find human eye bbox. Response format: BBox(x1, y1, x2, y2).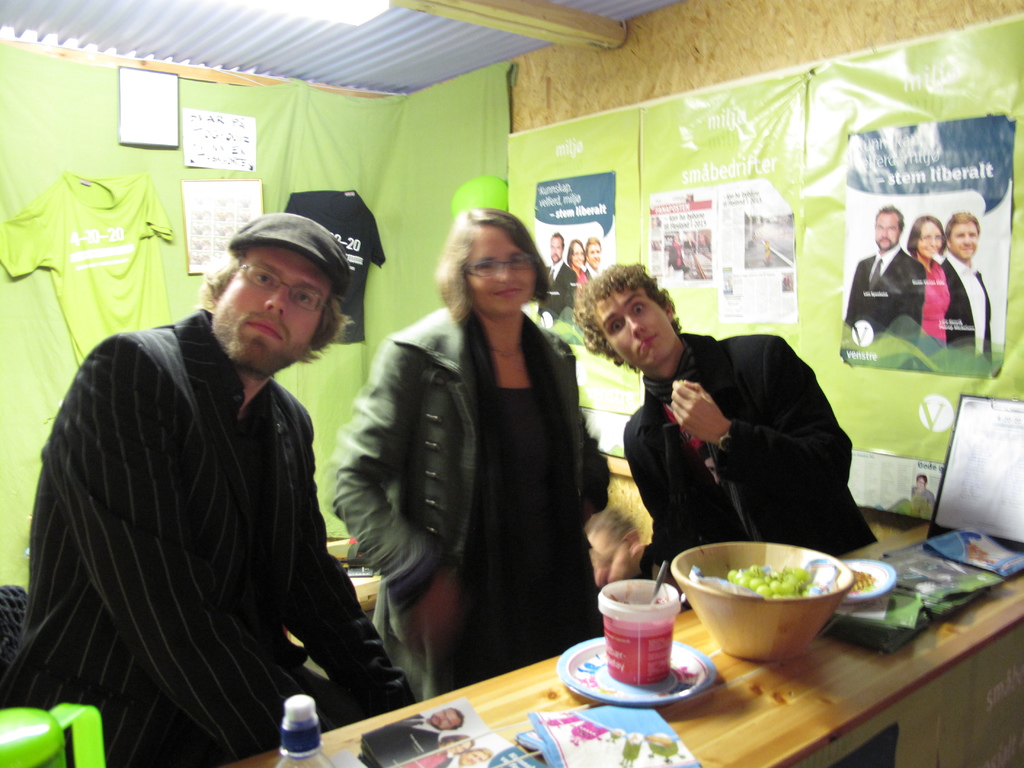
BBox(628, 300, 657, 320).
